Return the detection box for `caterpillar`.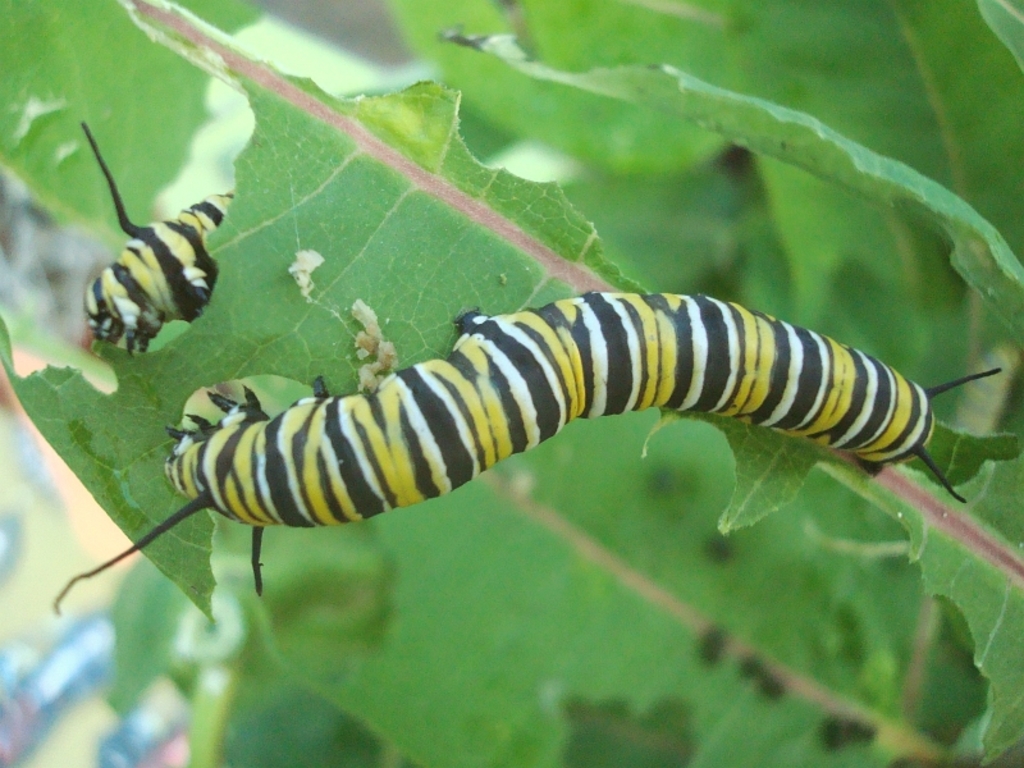
detection(78, 116, 236, 355).
